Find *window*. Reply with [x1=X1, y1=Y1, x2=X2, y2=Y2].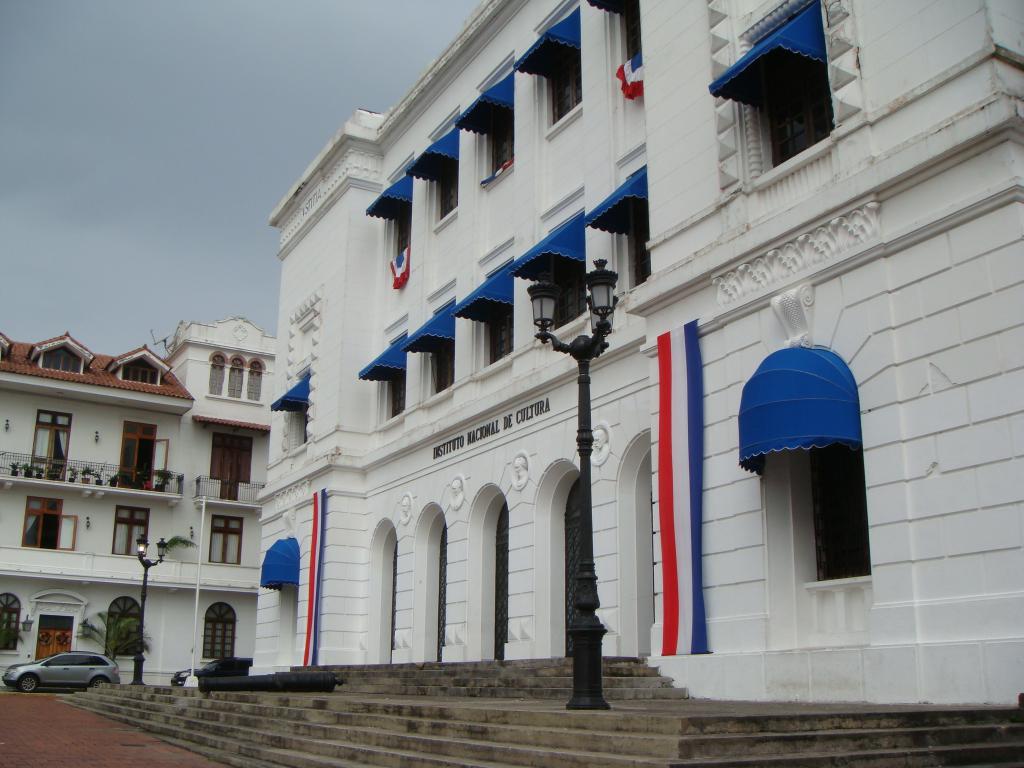
[x1=205, y1=349, x2=264, y2=406].
